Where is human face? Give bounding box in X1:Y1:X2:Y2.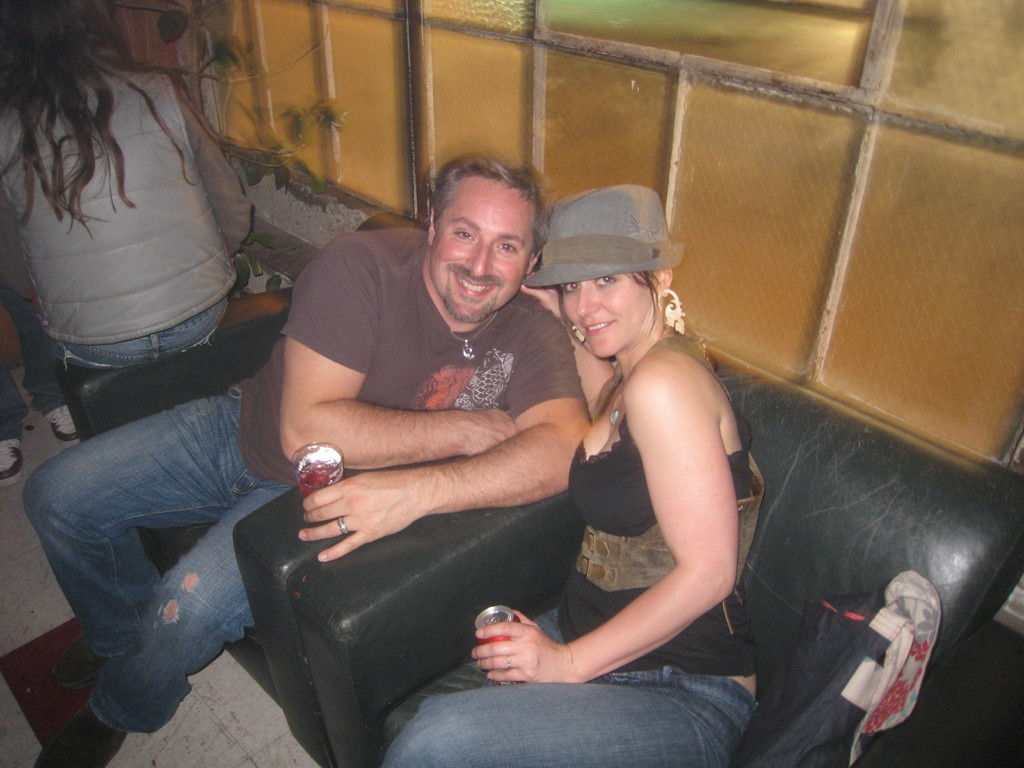
435:188:530:328.
